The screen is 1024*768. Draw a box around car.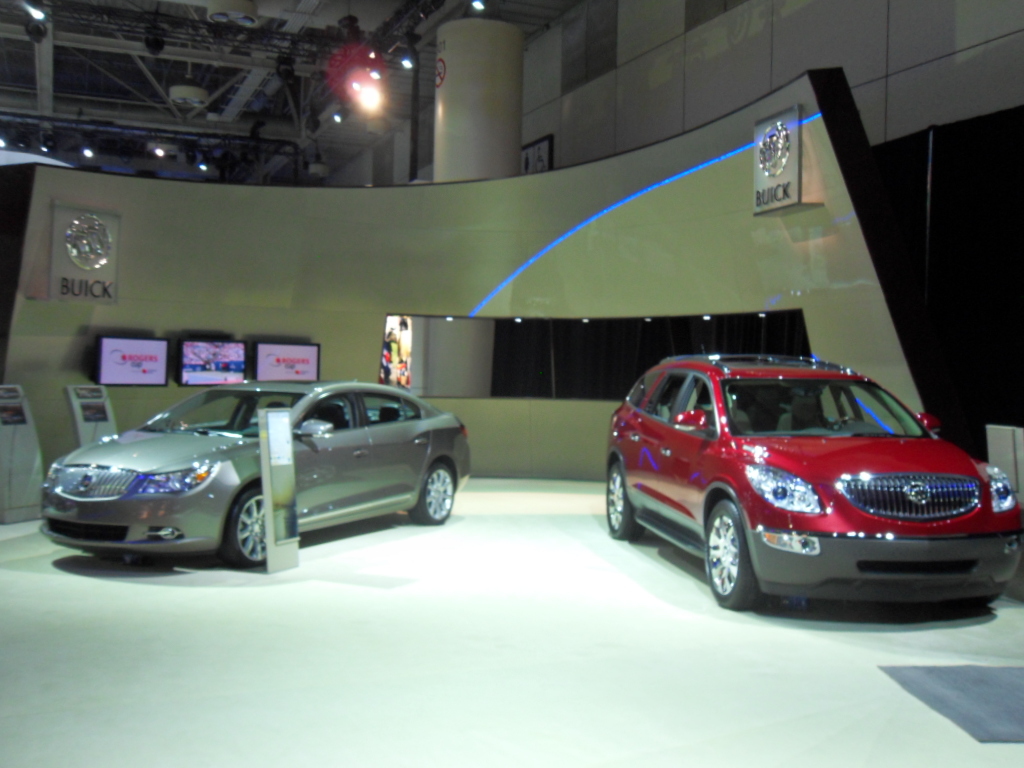
(left=381, top=341, right=411, bottom=392).
